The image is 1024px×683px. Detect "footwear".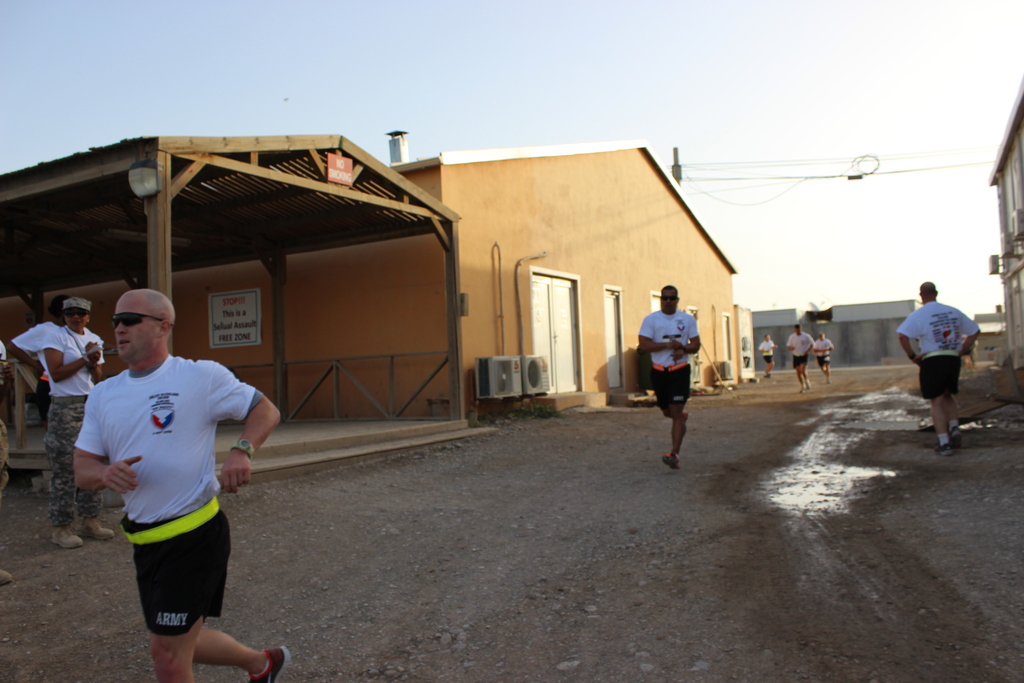
Detection: locate(684, 414, 688, 420).
